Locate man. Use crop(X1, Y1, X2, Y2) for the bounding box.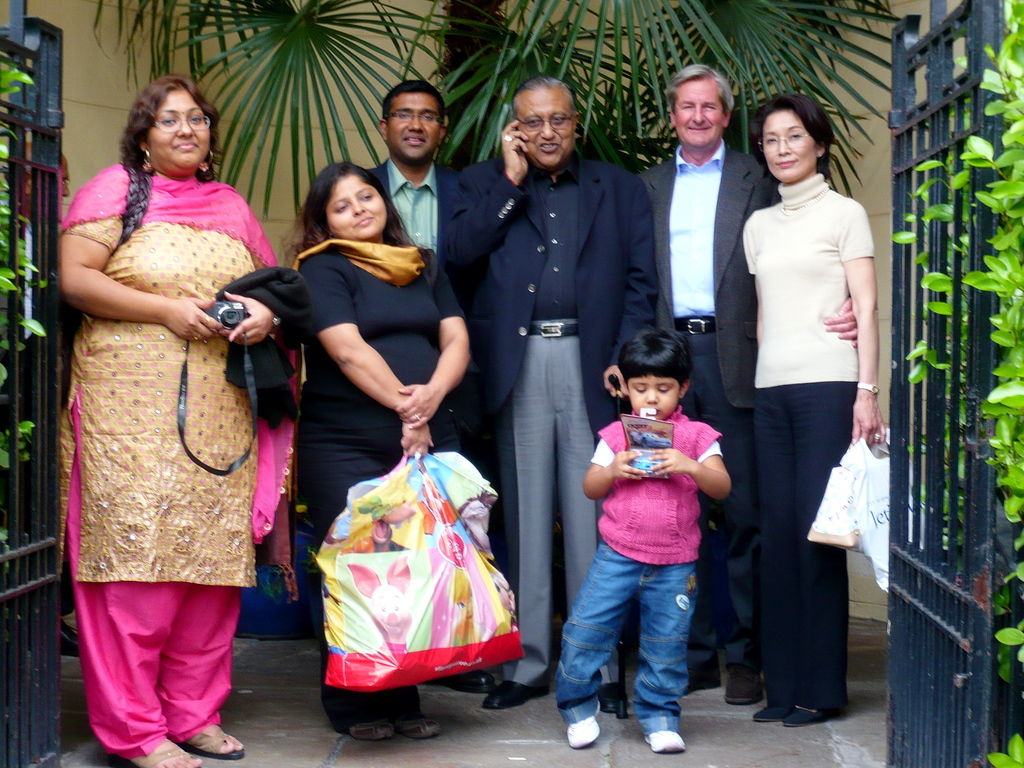
crop(637, 64, 860, 704).
